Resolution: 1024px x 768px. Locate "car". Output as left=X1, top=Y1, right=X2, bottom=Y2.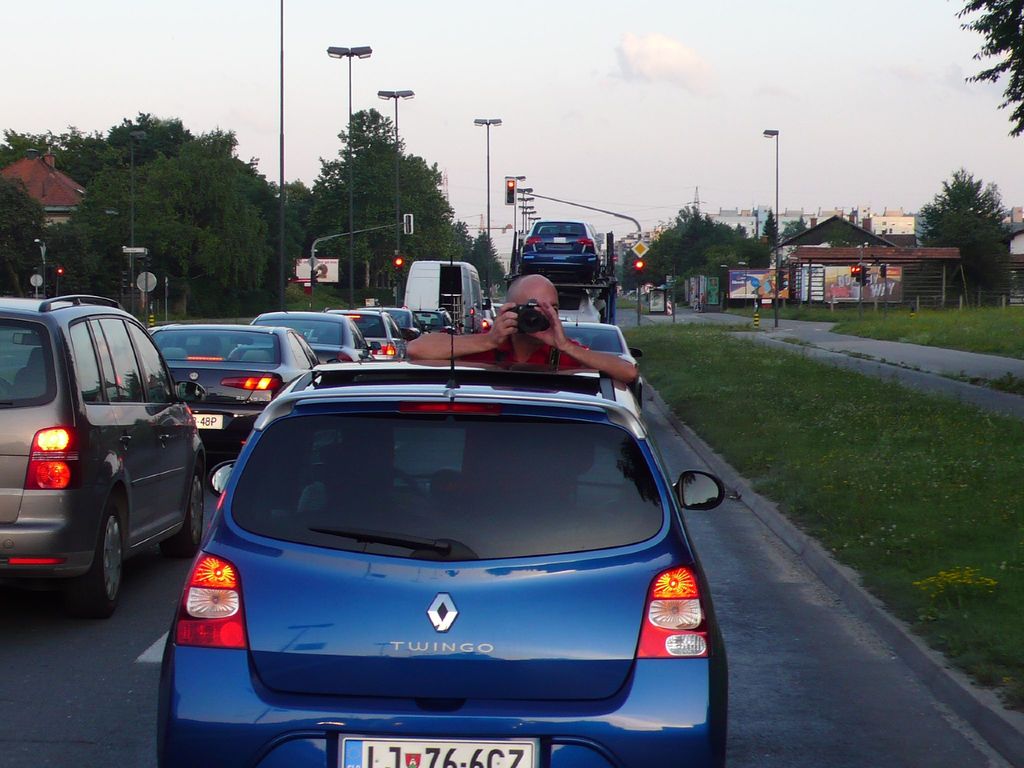
left=163, top=347, right=728, bottom=755.
